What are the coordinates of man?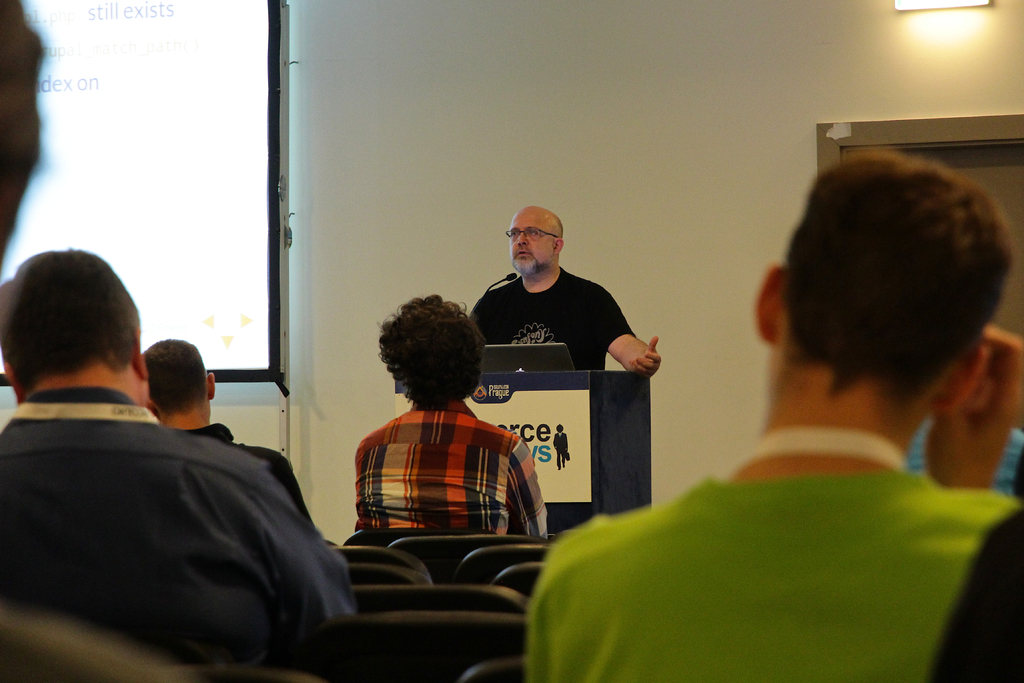
box=[524, 147, 1023, 682].
